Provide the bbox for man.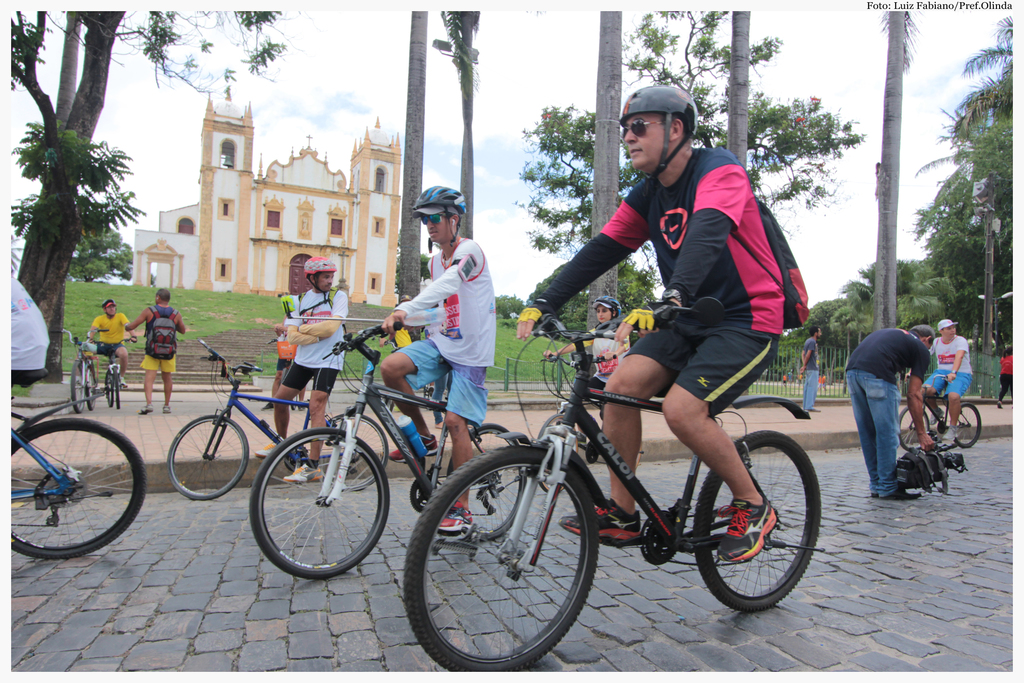
<box>836,317,937,504</box>.
